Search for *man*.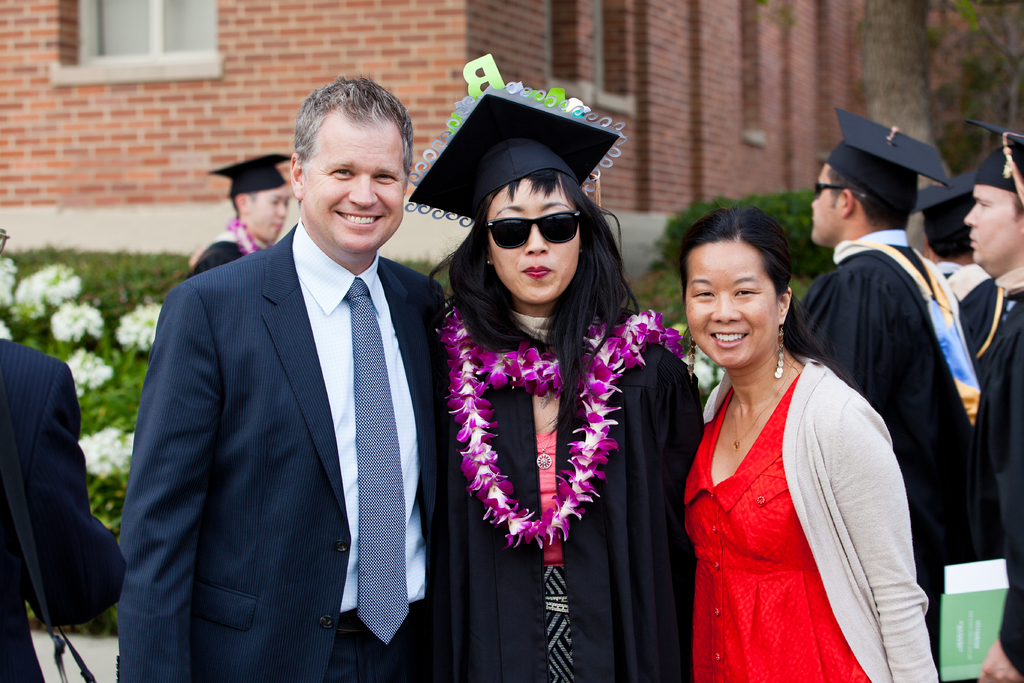
Found at (956, 120, 1023, 677).
